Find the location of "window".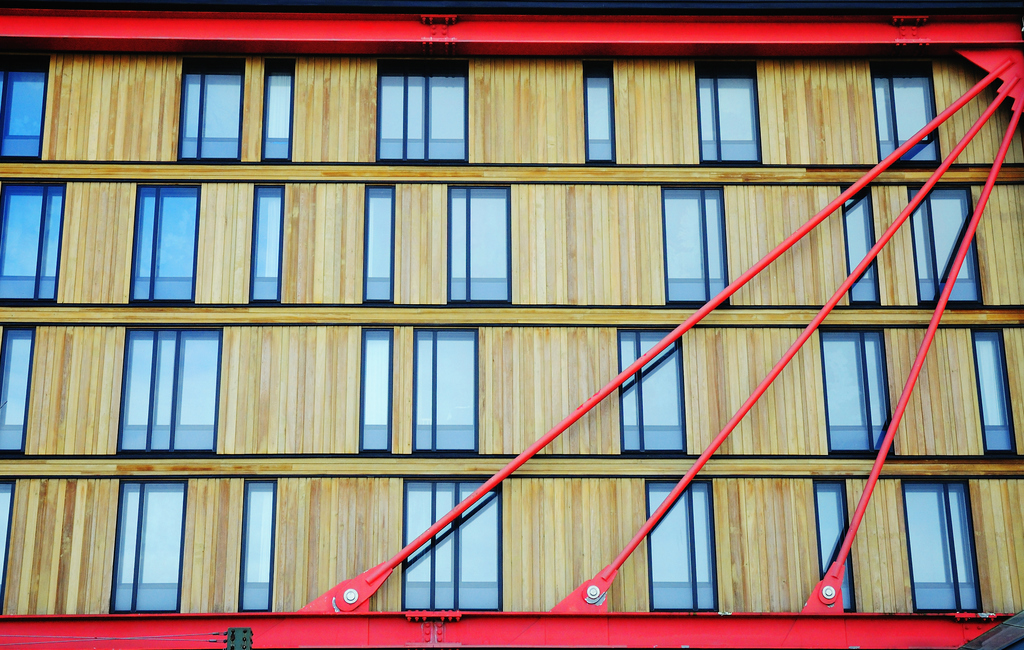
Location: (x1=578, y1=58, x2=616, y2=162).
